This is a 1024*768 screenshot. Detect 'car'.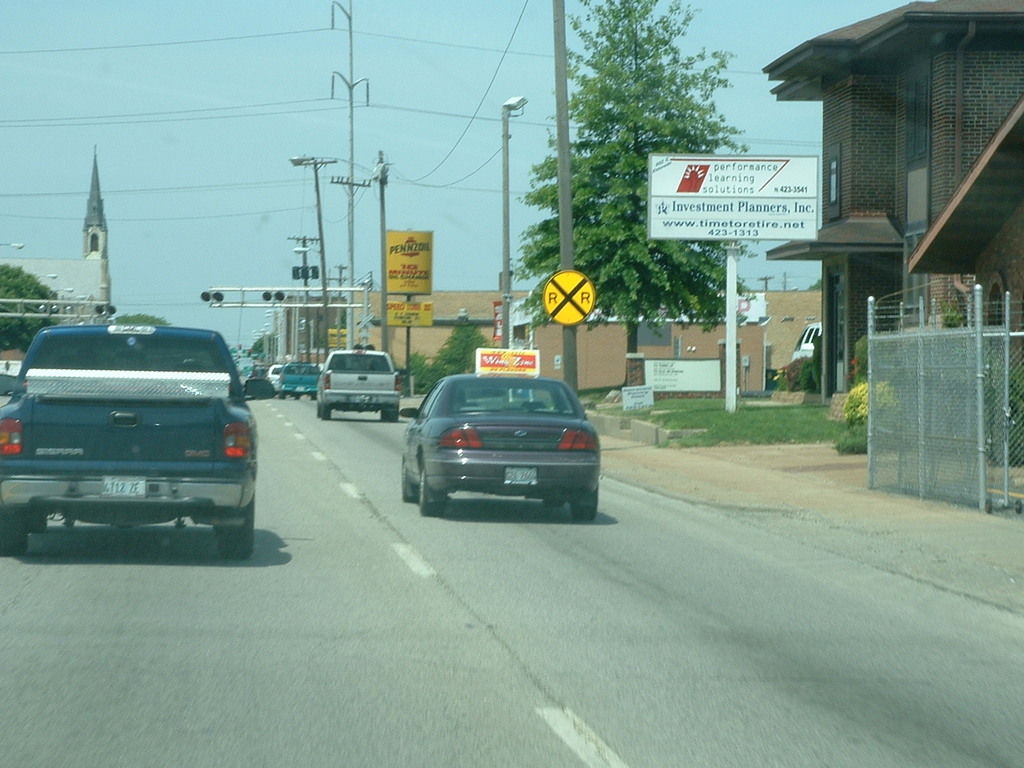
detection(384, 355, 602, 527).
